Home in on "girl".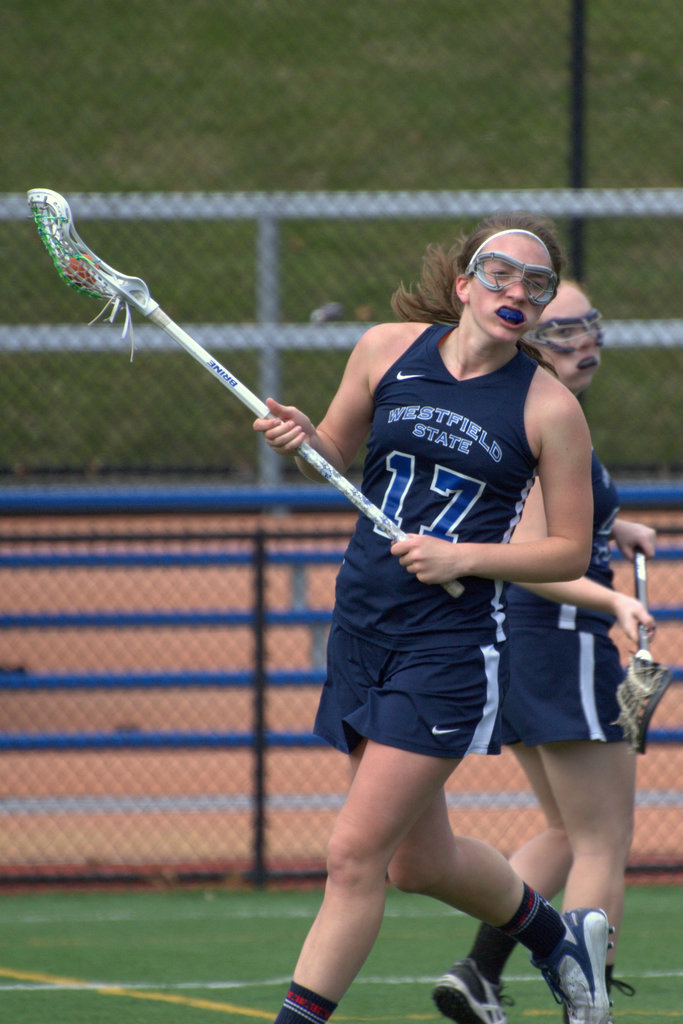
Homed in at rect(242, 209, 611, 1023).
